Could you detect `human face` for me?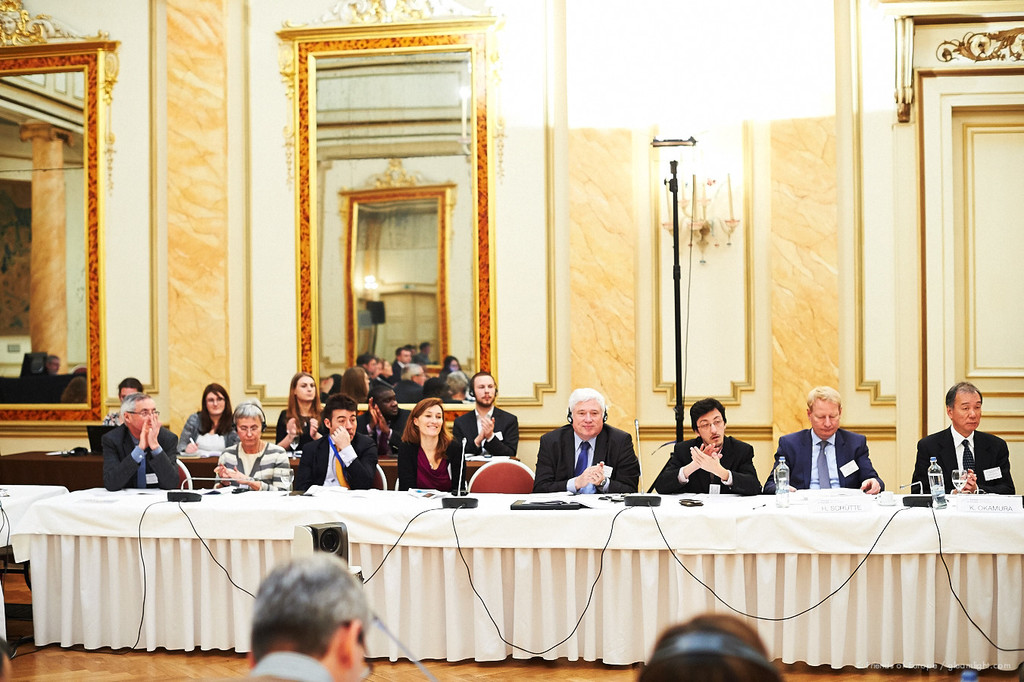
Detection result: {"left": 414, "top": 402, "right": 445, "bottom": 432}.
